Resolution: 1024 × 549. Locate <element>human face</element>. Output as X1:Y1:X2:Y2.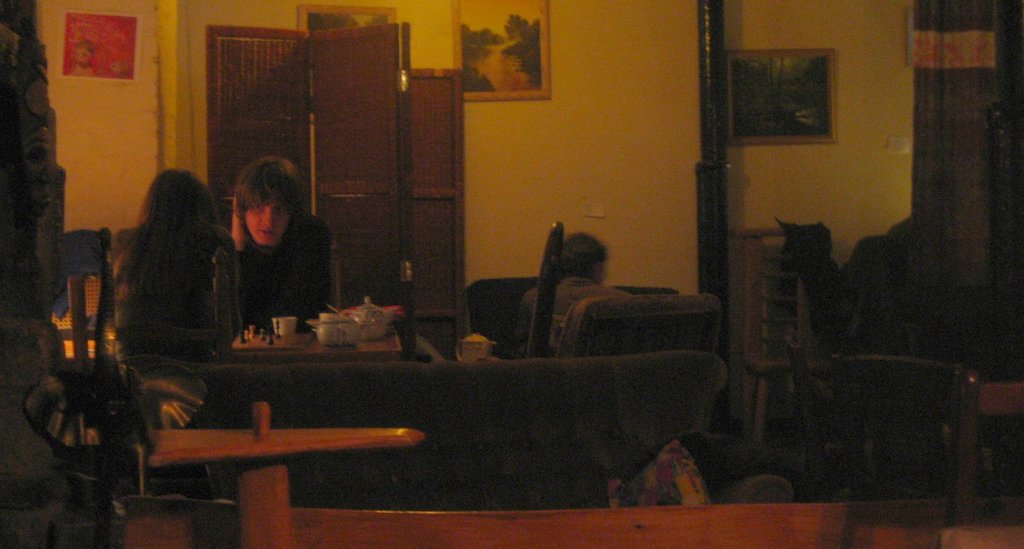
72:47:93:65.
